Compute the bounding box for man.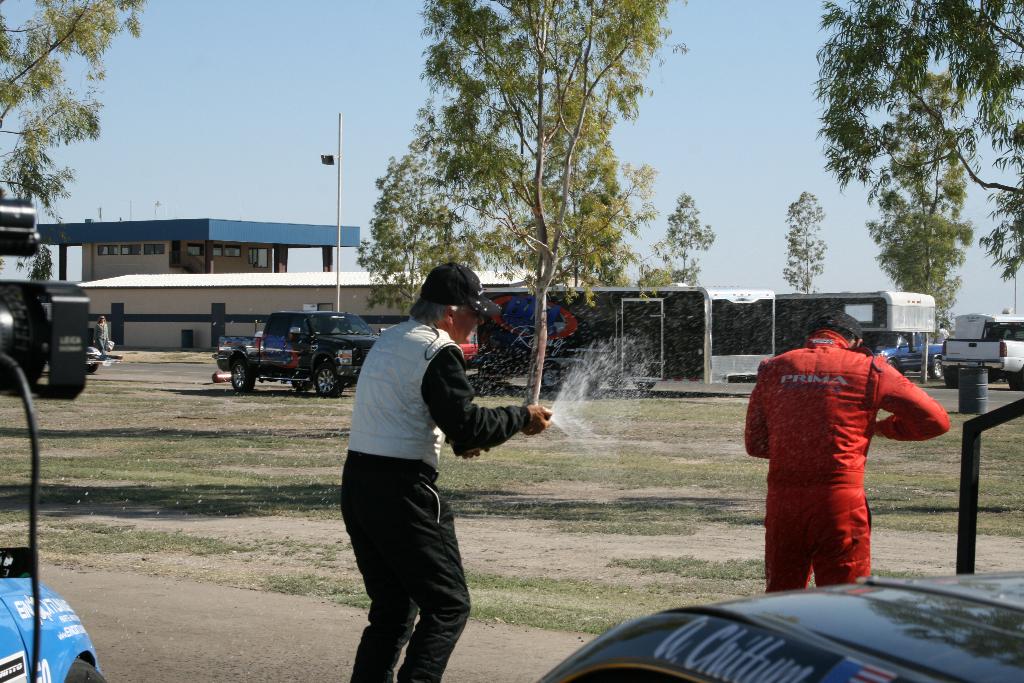
336/262/550/682.
